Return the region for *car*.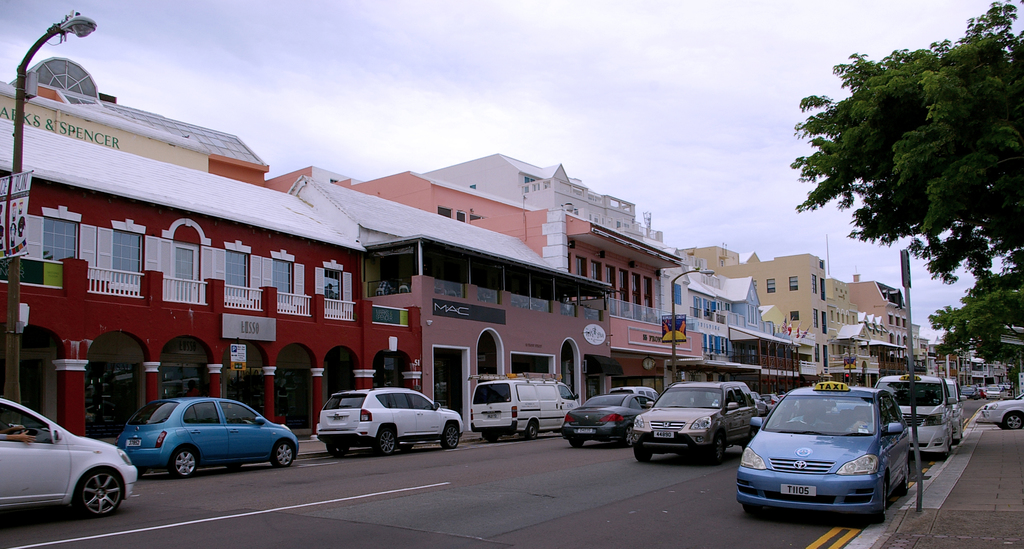
box(631, 375, 767, 466).
